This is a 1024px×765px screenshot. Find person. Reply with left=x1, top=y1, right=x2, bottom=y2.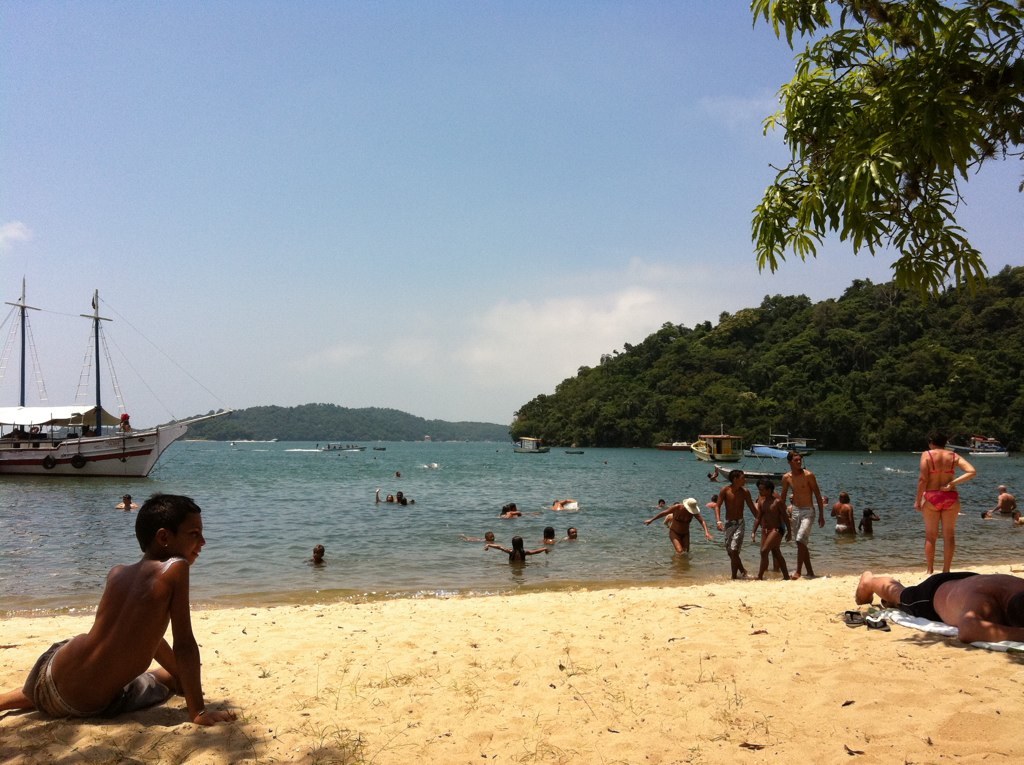
left=648, top=495, right=712, bottom=555.
